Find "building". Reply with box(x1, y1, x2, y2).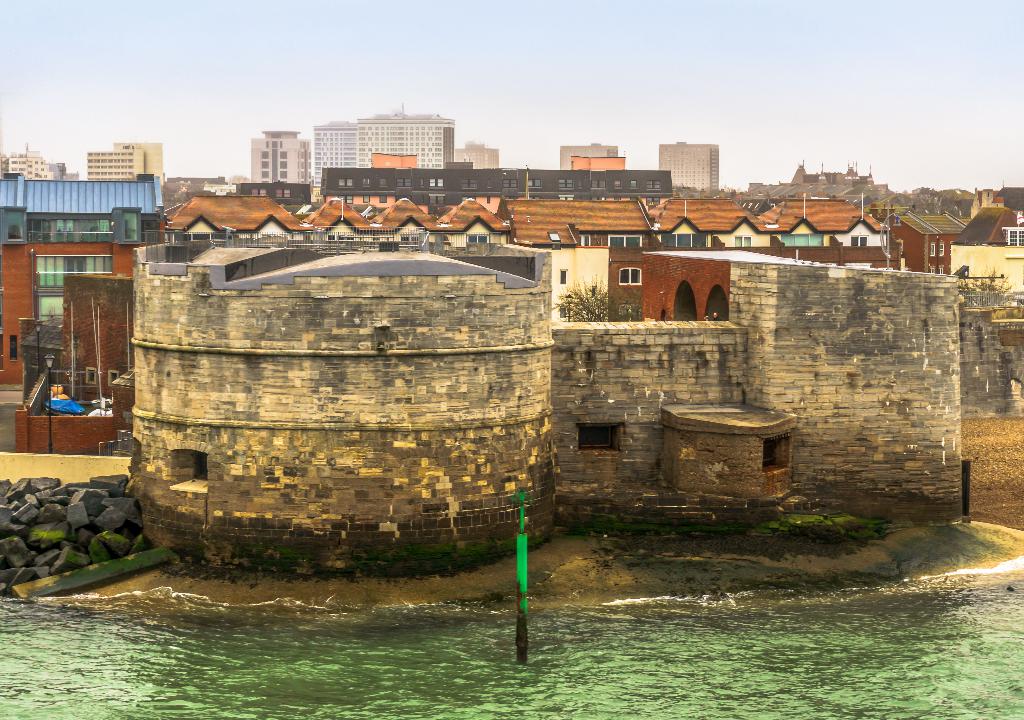
box(662, 142, 719, 192).
